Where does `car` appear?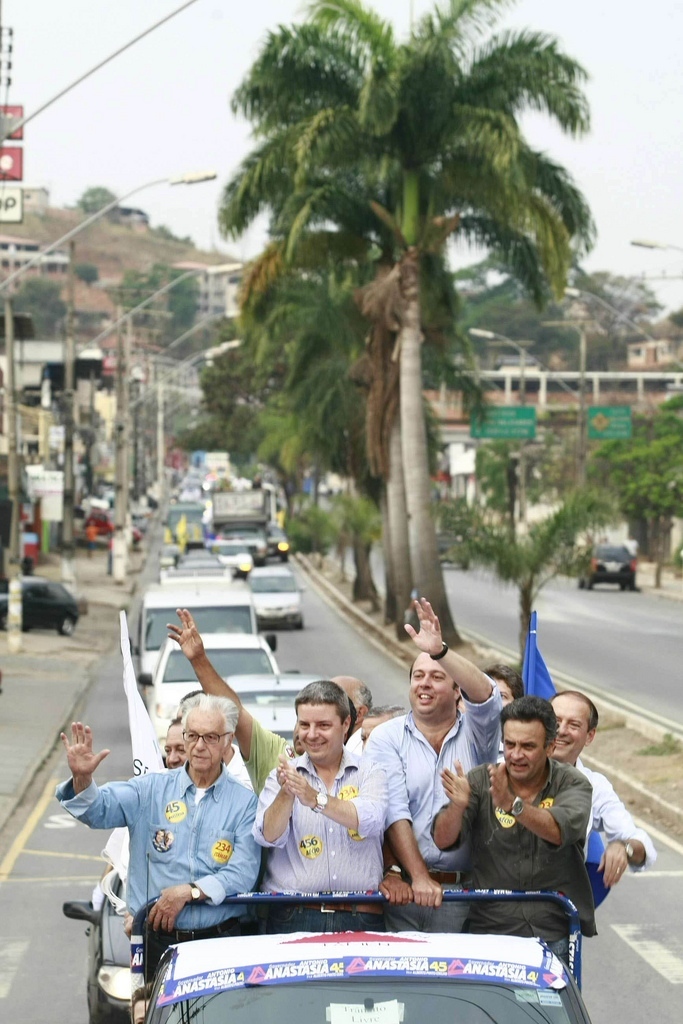
Appears at (x1=133, y1=629, x2=282, y2=739).
